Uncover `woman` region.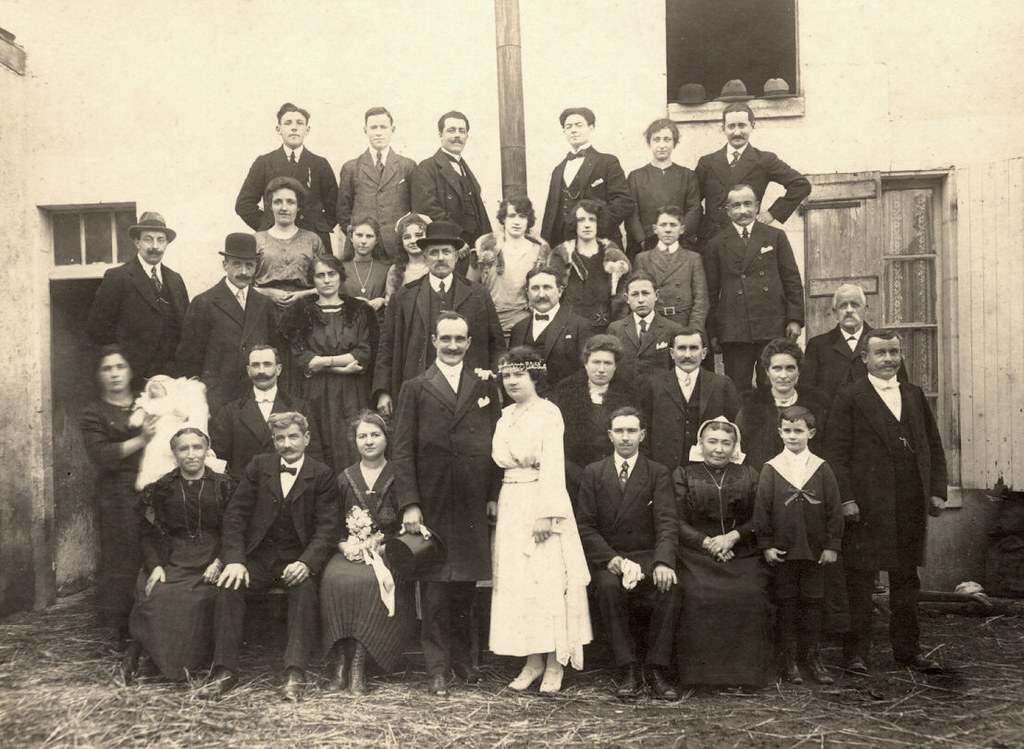
Uncovered: 480:353:600:688.
